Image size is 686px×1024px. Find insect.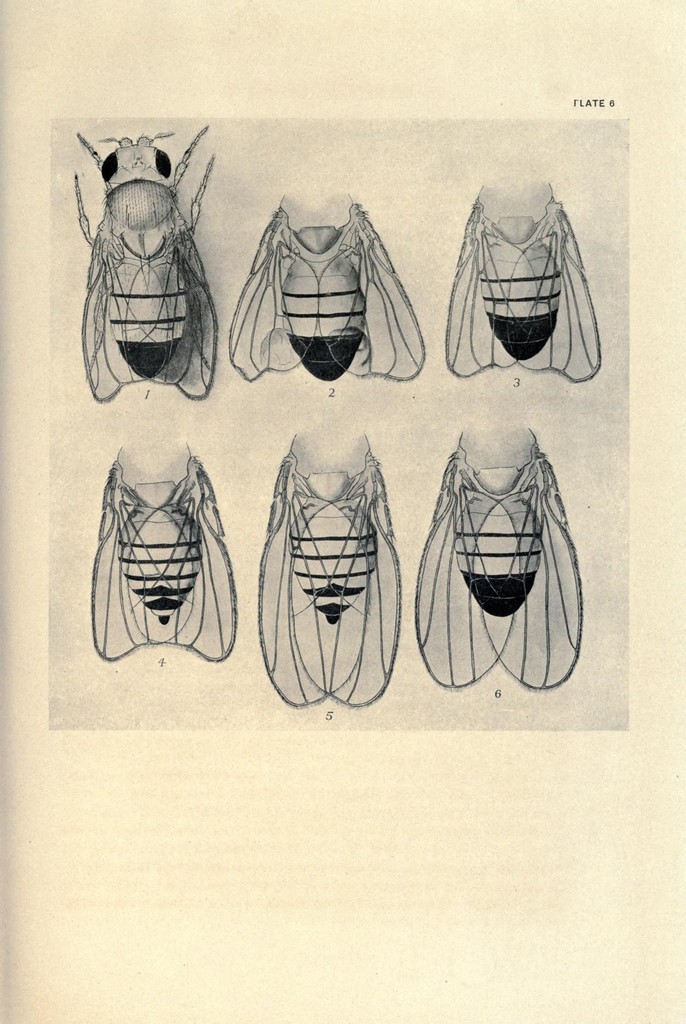
<region>413, 422, 583, 691</region>.
